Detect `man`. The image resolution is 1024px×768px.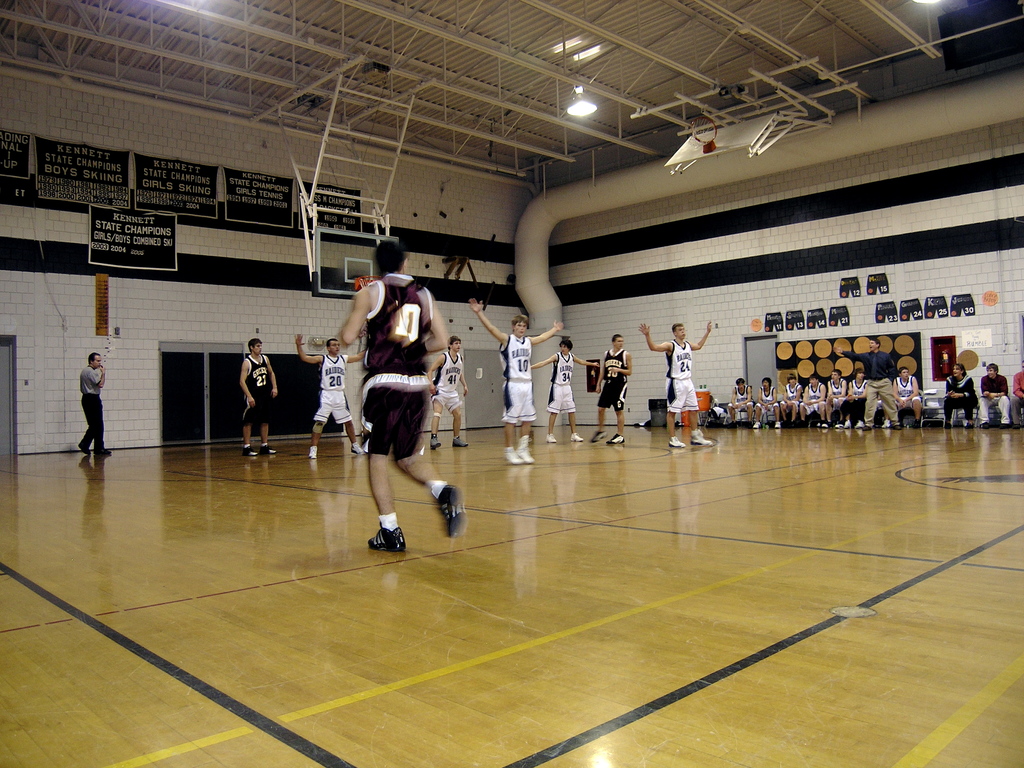
bbox=(589, 332, 632, 444).
